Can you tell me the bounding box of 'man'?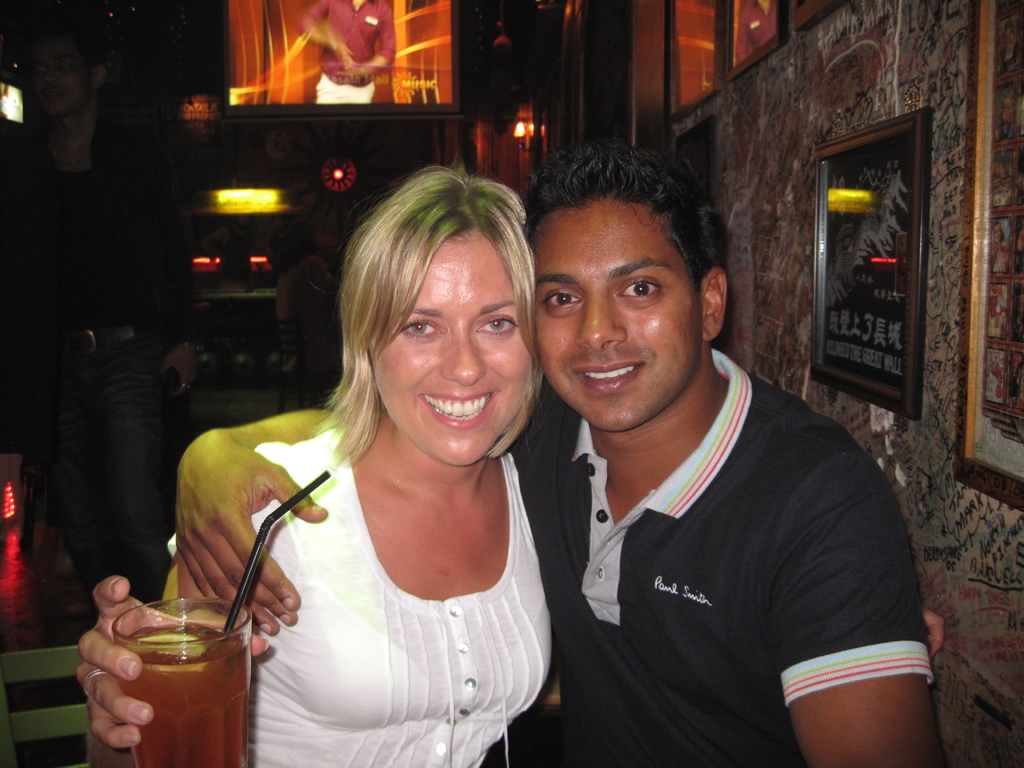
x1=172, y1=135, x2=951, y2=767.
